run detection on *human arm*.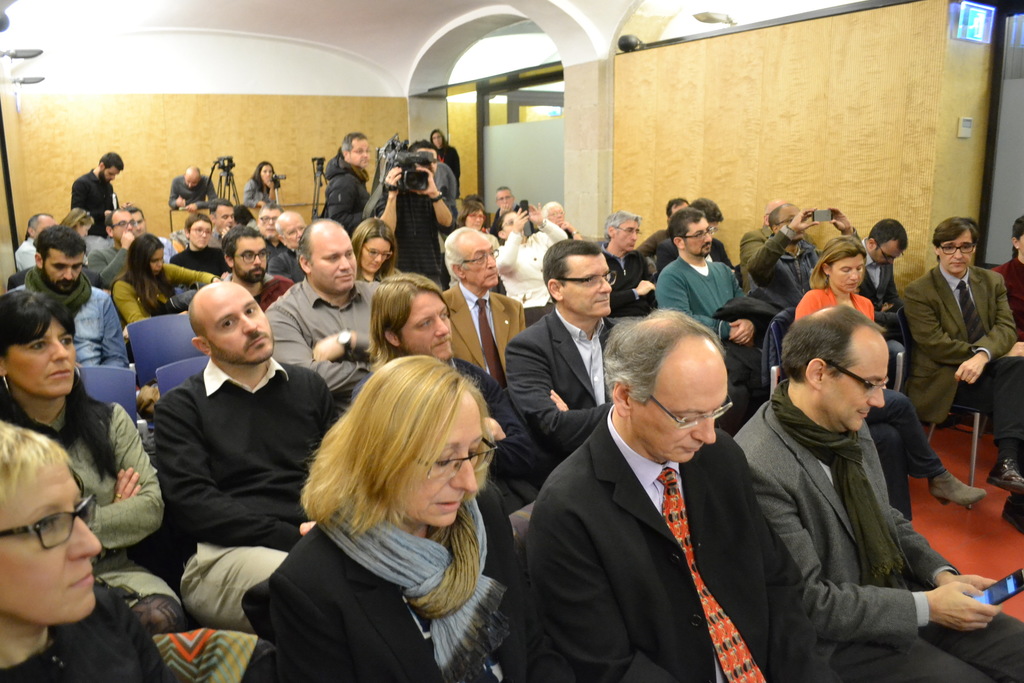
Result: {"left": 323, "top": 333, "right": 397, "bottom": 358}.
